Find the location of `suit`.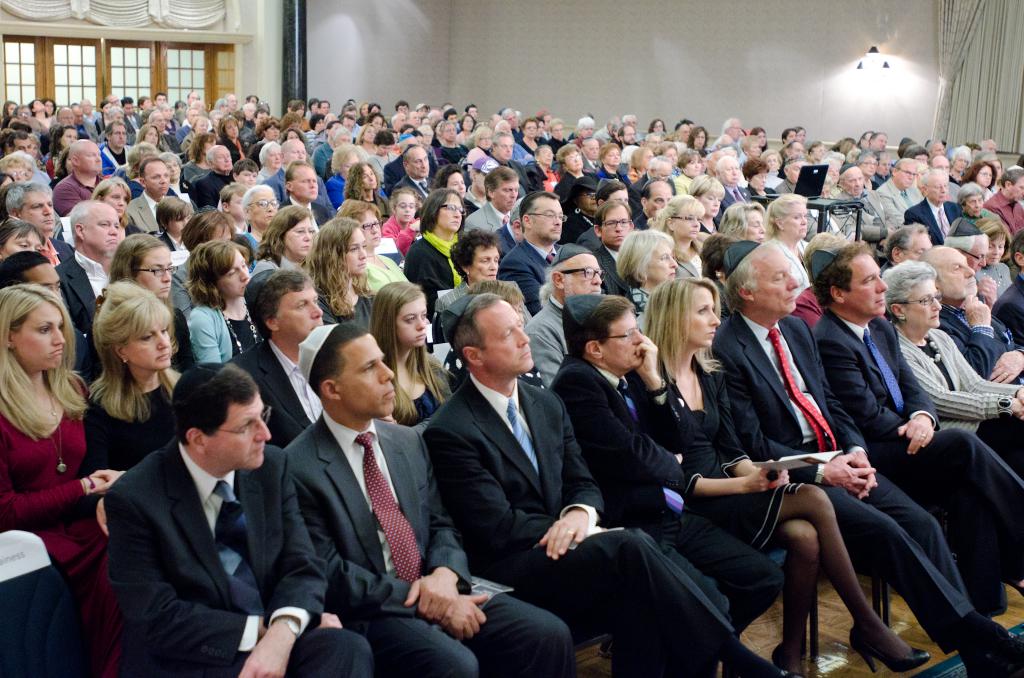
Location: Rect(282, 412, 579, 677).
